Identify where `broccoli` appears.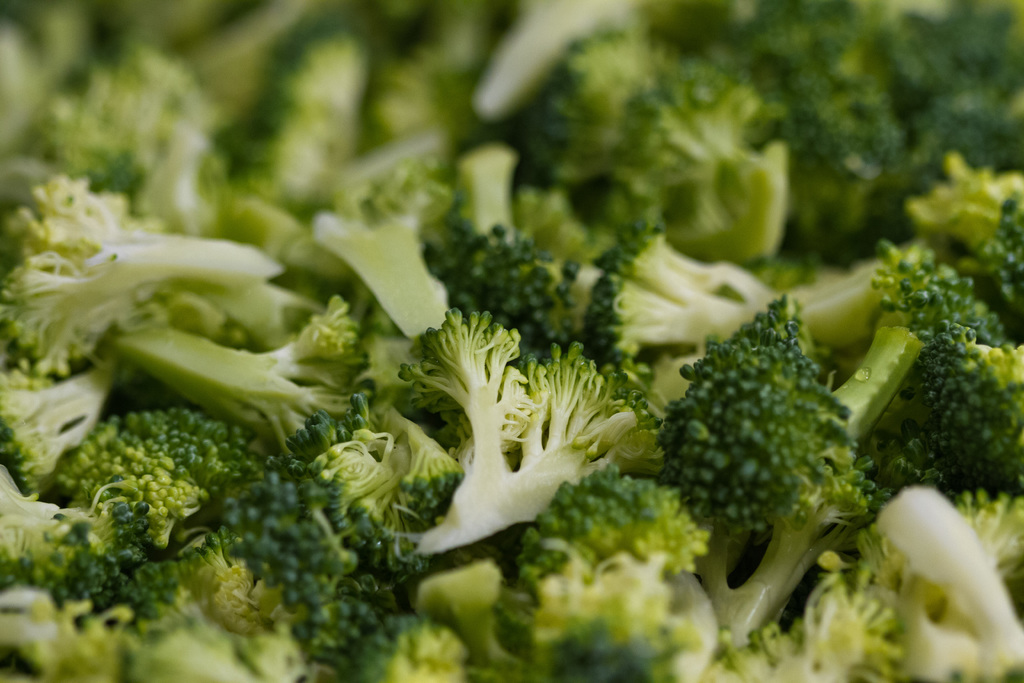
Appears at (left=0, top=0, right=1023, bottom=682).
